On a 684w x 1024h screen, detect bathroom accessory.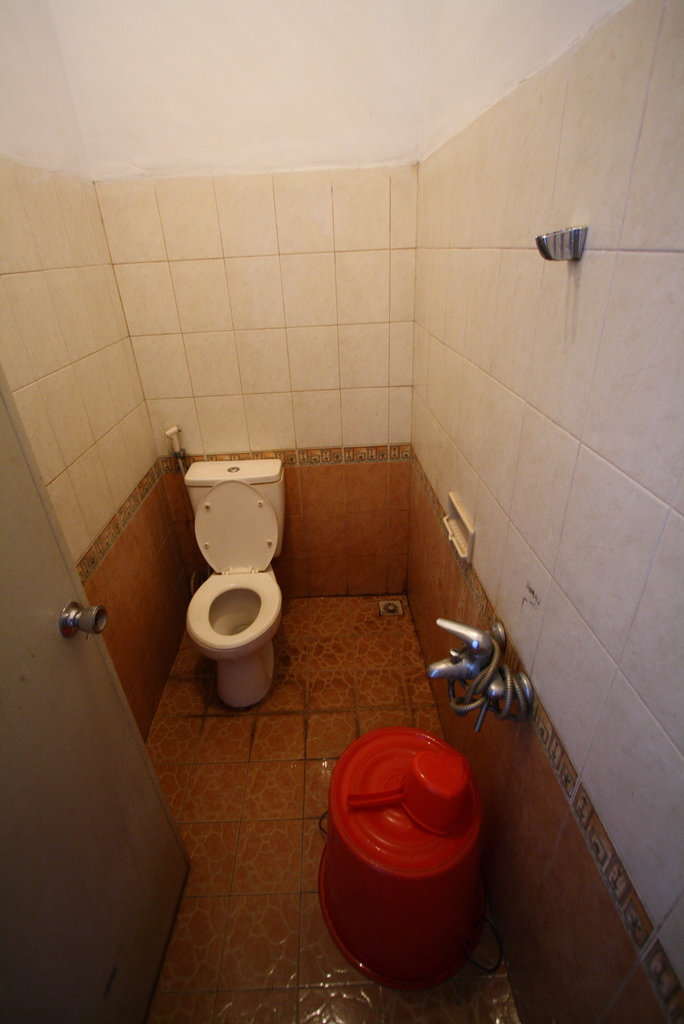
x1=534 y1=227 x2=587 y2=260.
